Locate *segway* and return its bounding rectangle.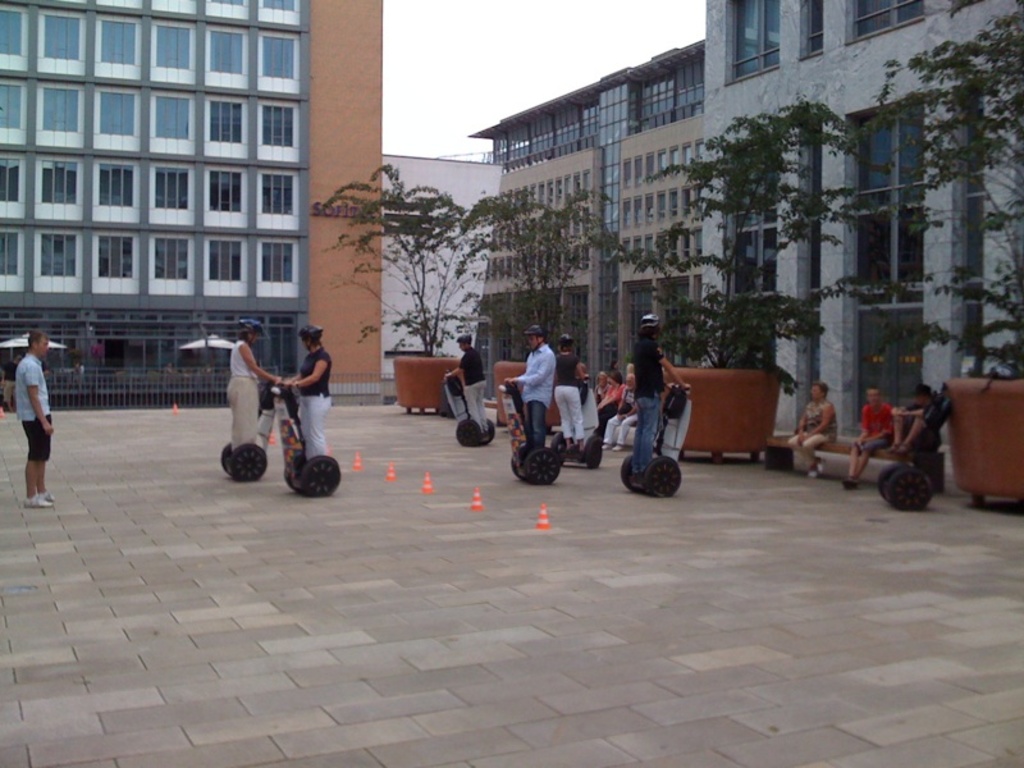
box(275, 383, 342, 498).
